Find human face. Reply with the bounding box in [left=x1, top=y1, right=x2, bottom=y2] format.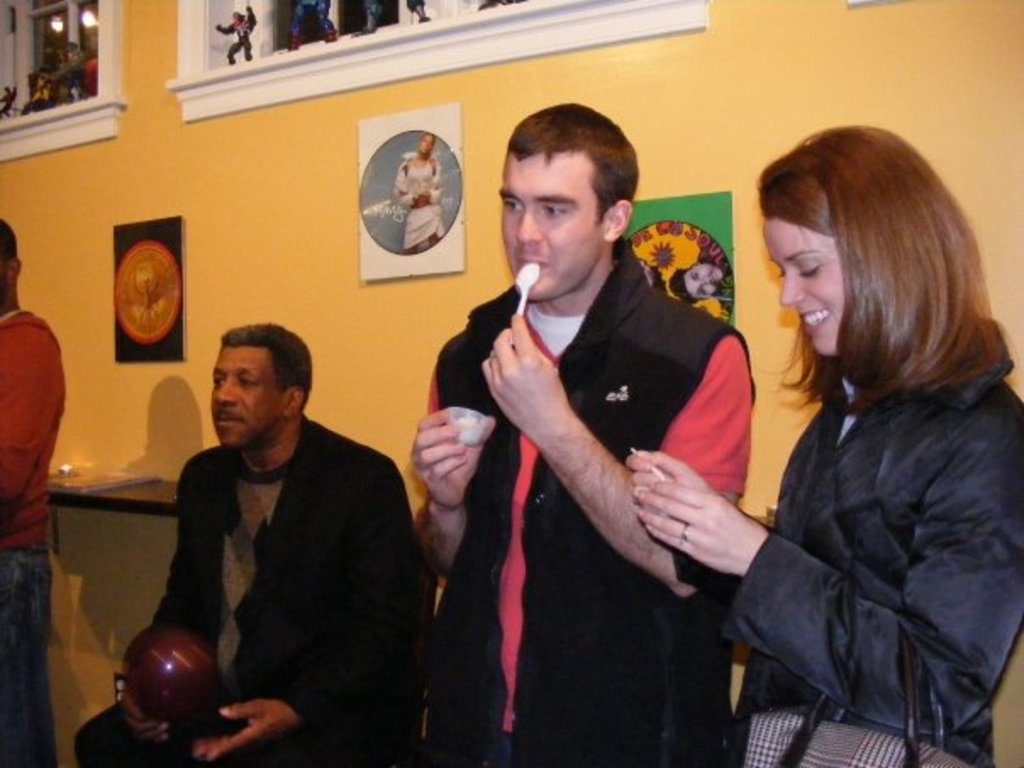
[left=504, top=151, right=604, bottom=297].
